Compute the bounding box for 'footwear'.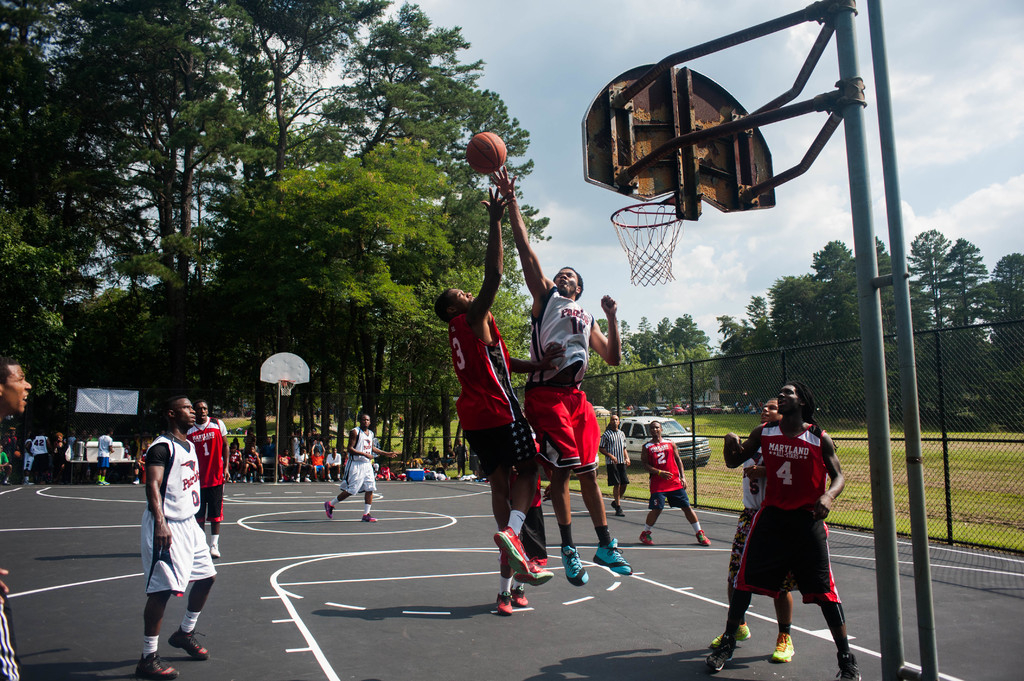
detection(694, 531, 712, 547).
